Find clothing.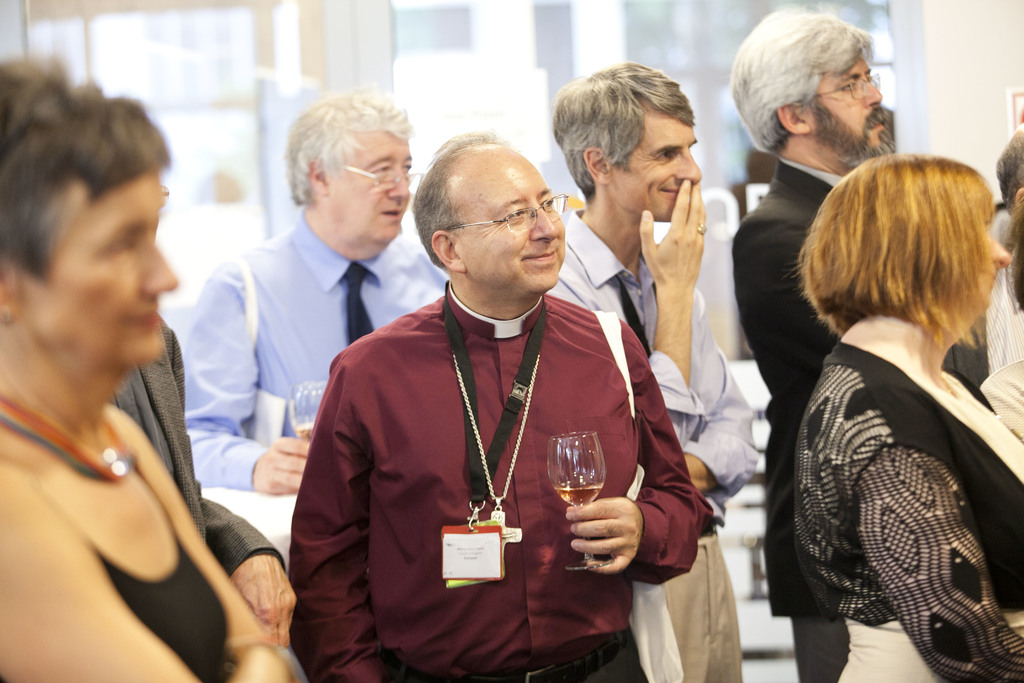
pyautogui.locateOnScreen(634, 527, 742, 682).
